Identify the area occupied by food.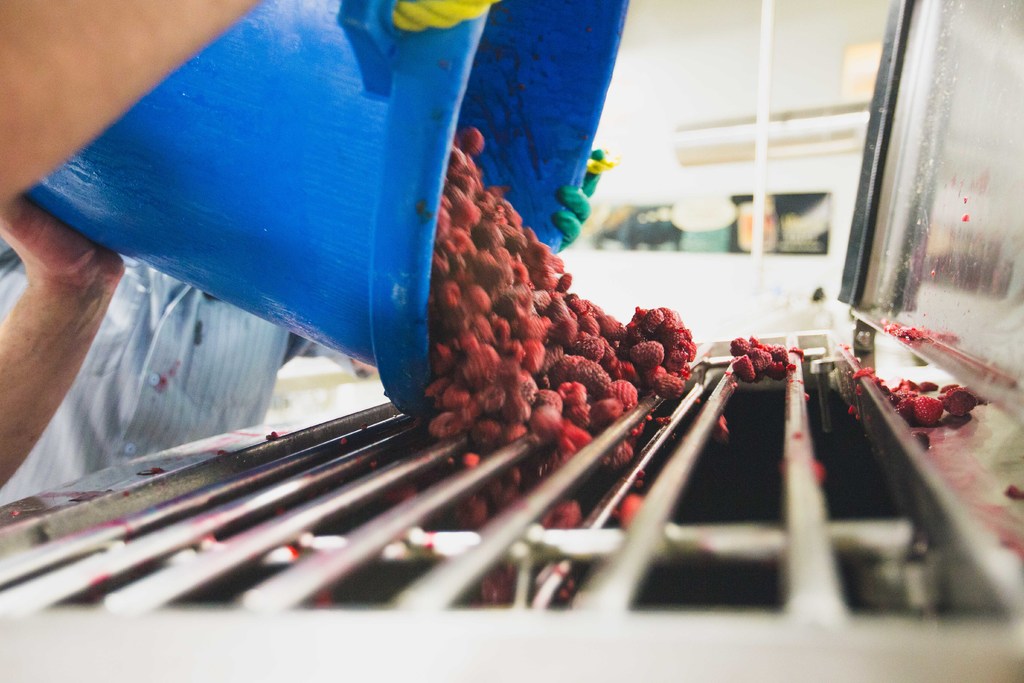
Area: <box>802,390,810,402</box>.
